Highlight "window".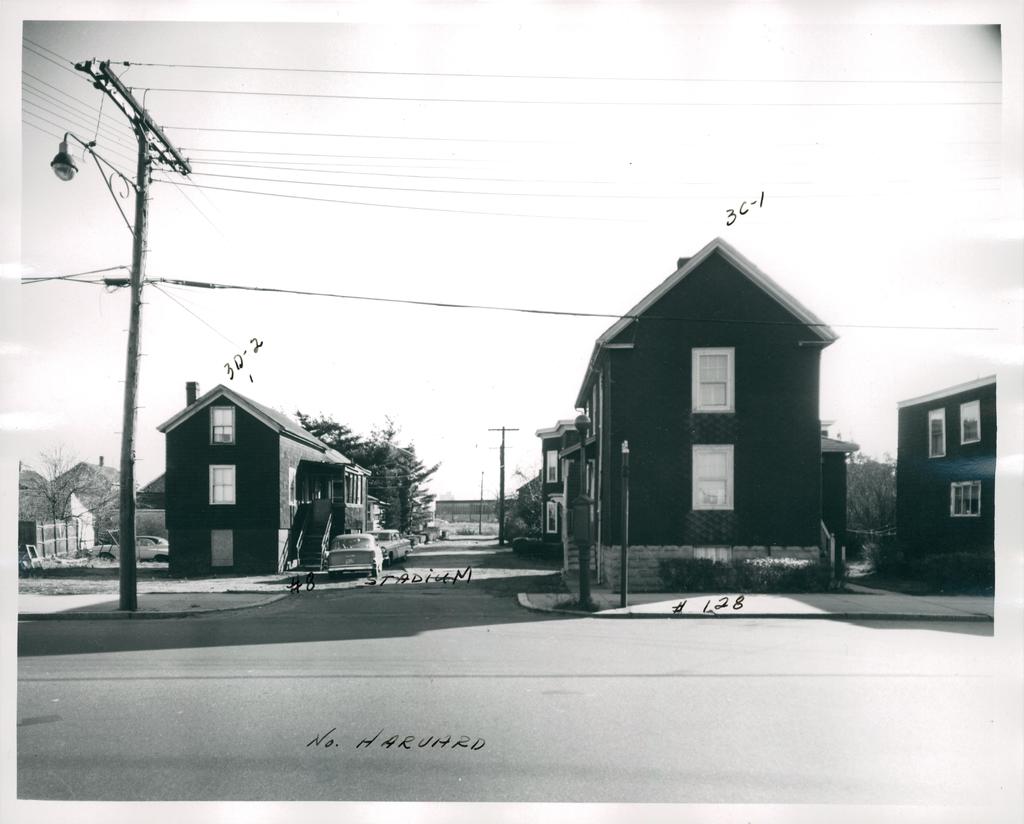
Highlighted region: left=210, top=531, right=231, bottom=569.
